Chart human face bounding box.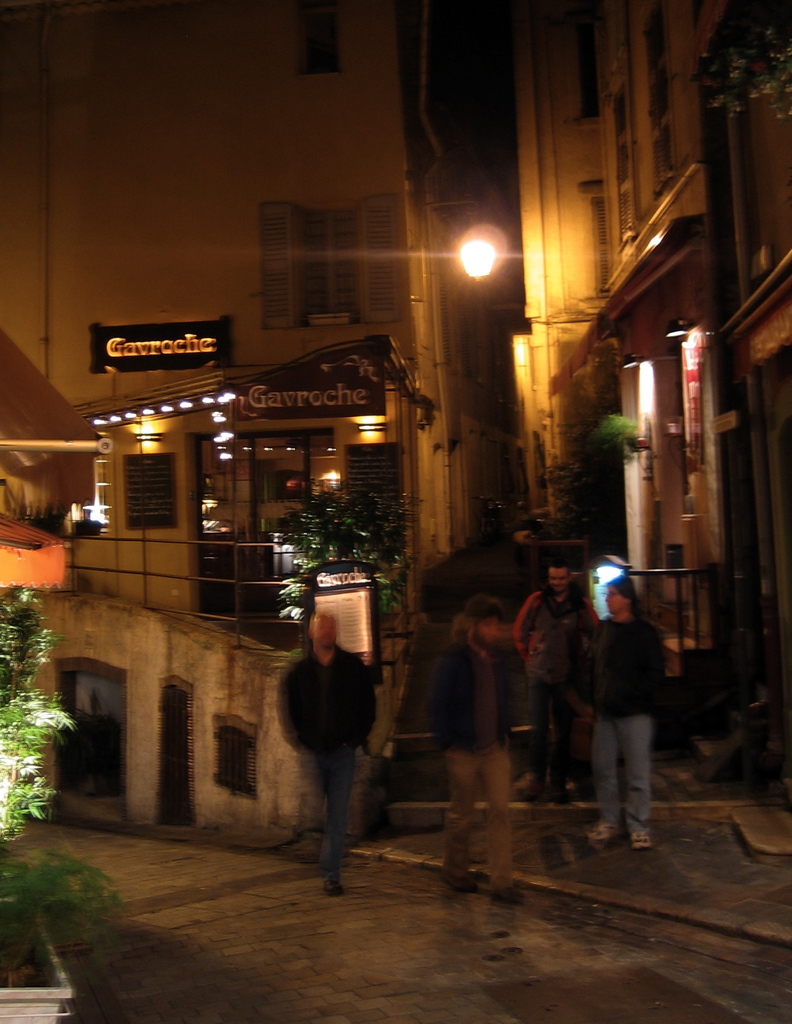
Charted: box(549, 566, 570, 596).
